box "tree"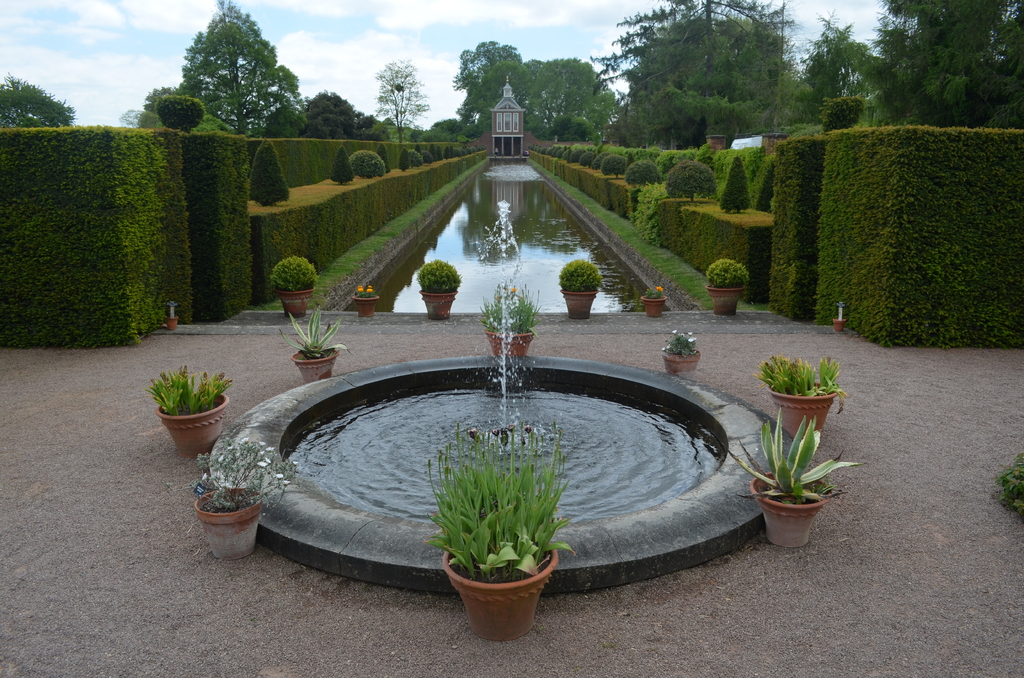
x1=0 y1=74 x2=73 y2=129
